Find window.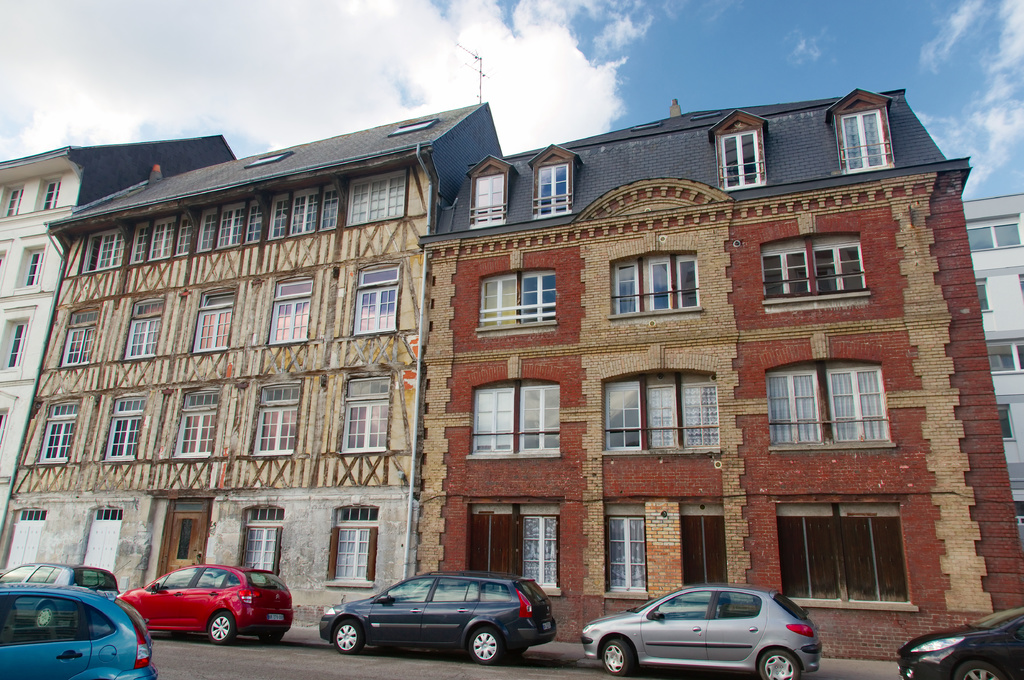
[left=36, top=175, right=61, bottom=213].
